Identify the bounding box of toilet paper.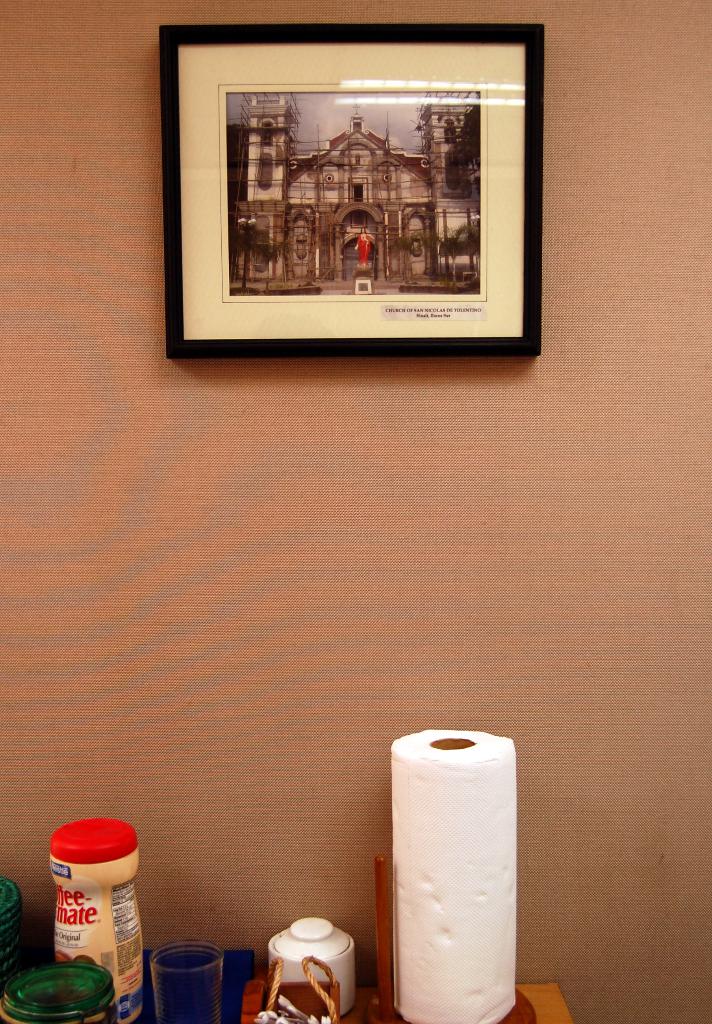
l=387, t=728, r=516, b=1023.
